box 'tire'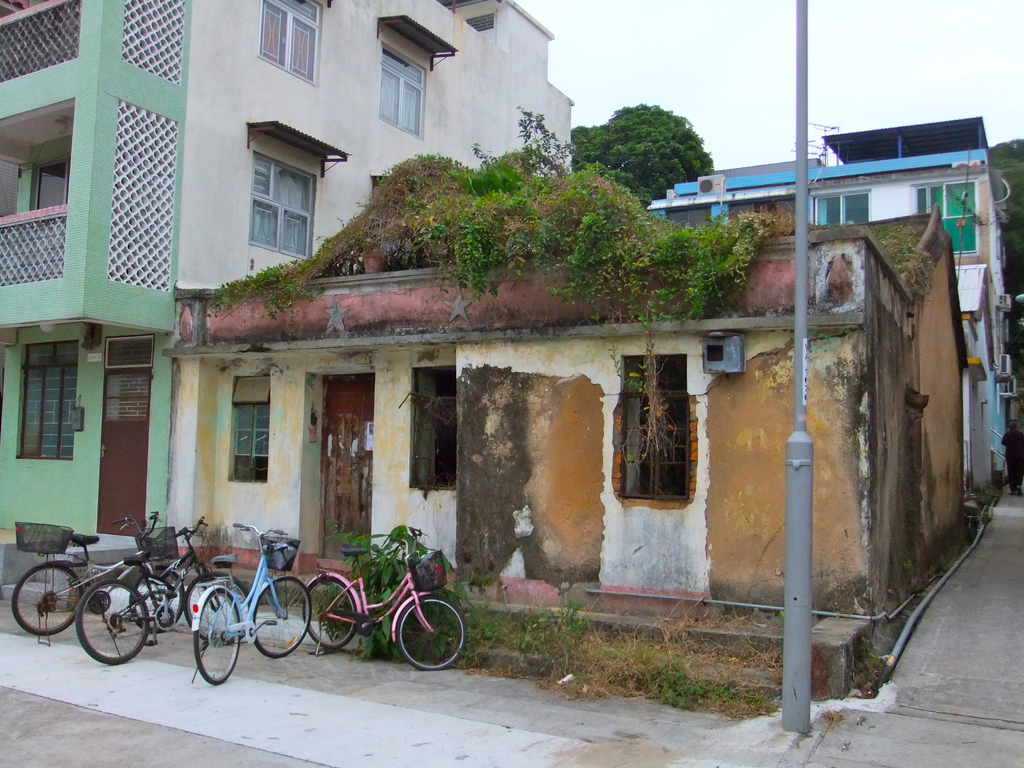
77/580/150/664
